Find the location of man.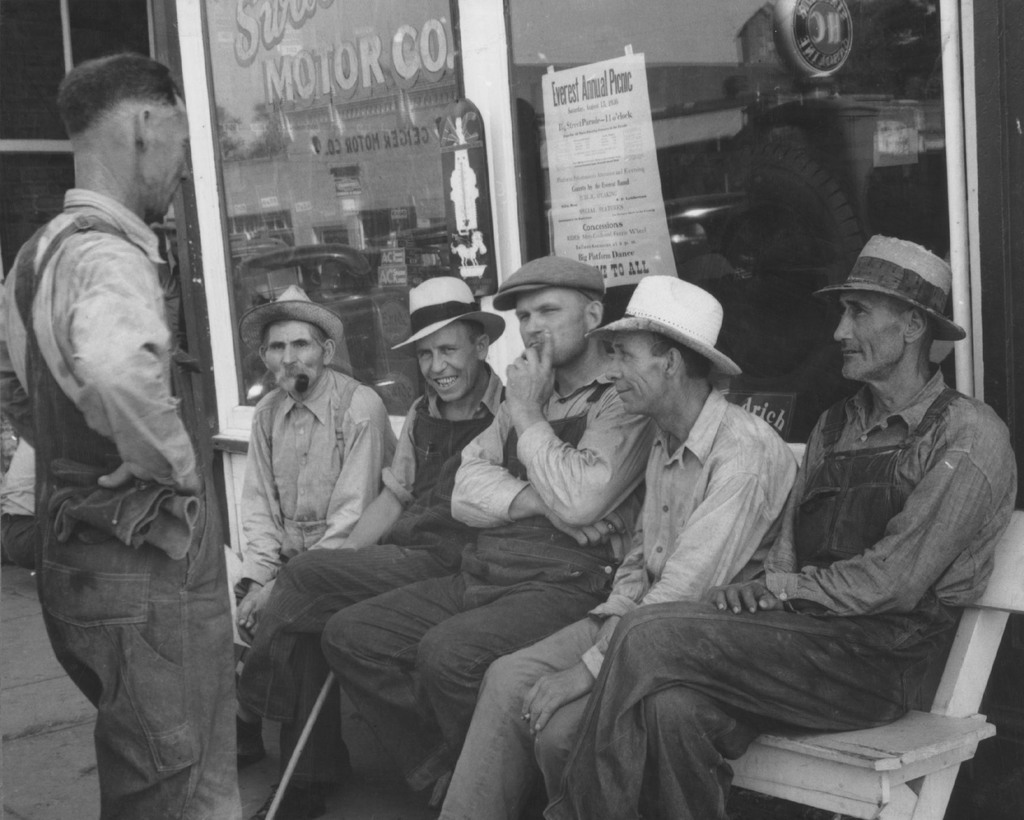
Location: <box>18,36,241,808</box>.
